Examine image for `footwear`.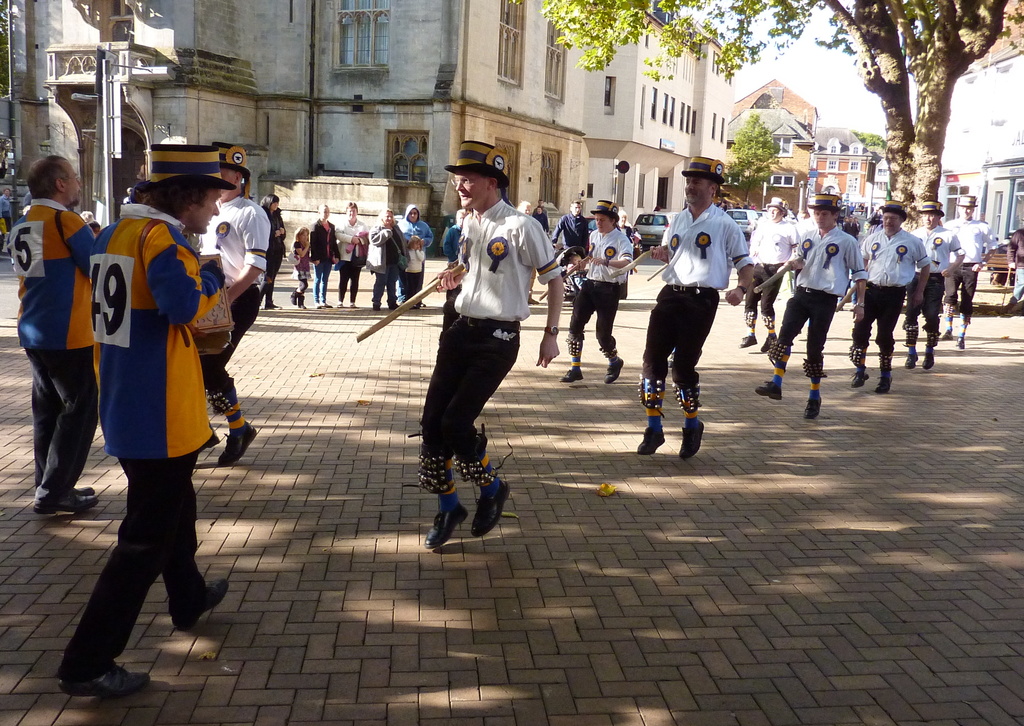
Examination result: box=[559, 369, 585, 381].
